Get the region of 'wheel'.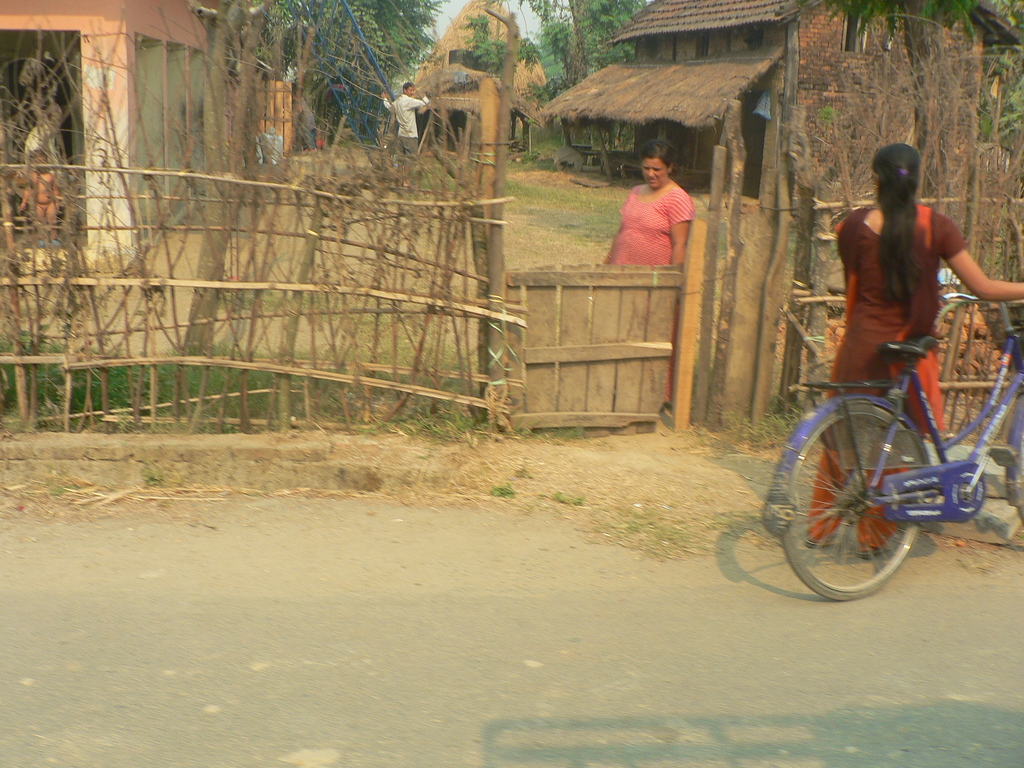
1014/504/1023/521.
